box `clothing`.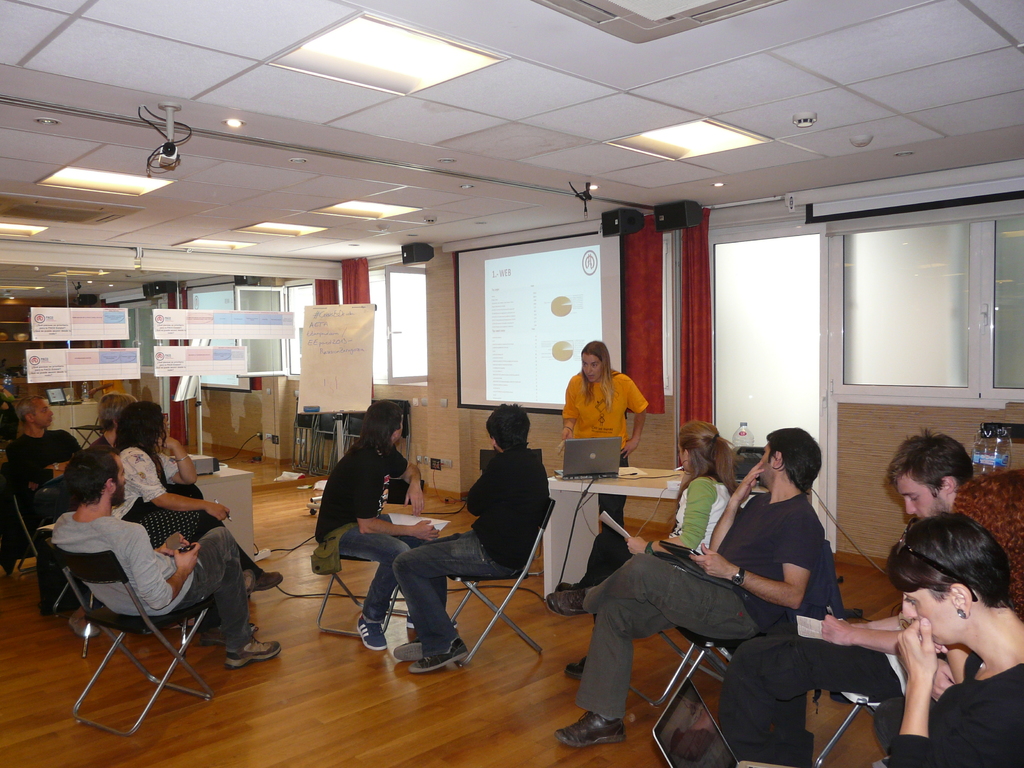
rect(49, 517, 242, 653).
